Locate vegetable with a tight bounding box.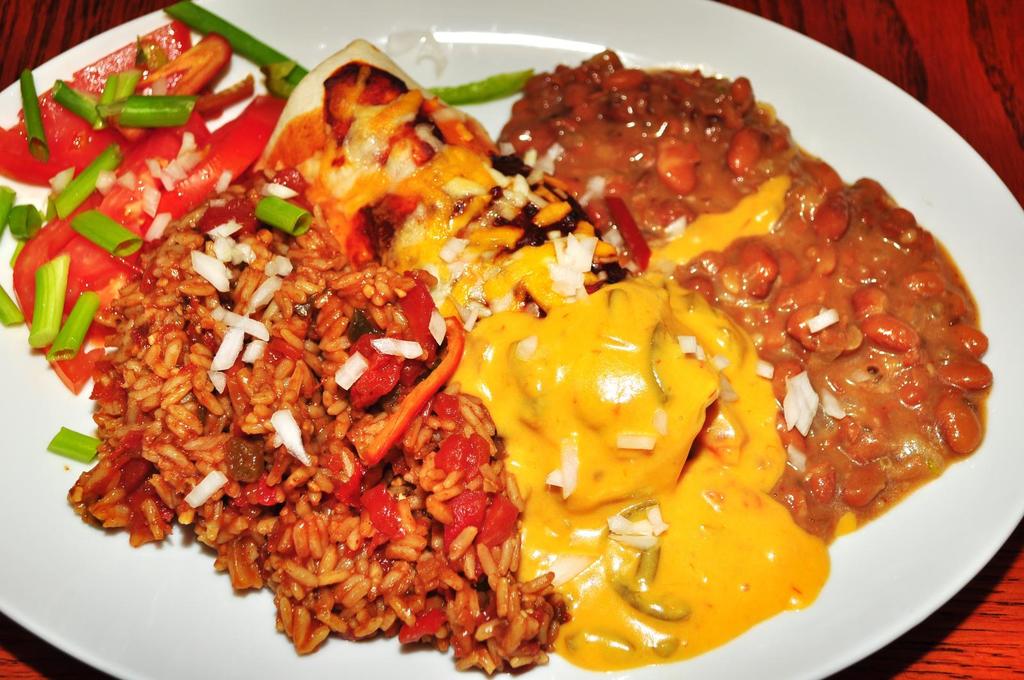
{"left": 359, "top": 486, "right": 409, "bottom": 538}.
